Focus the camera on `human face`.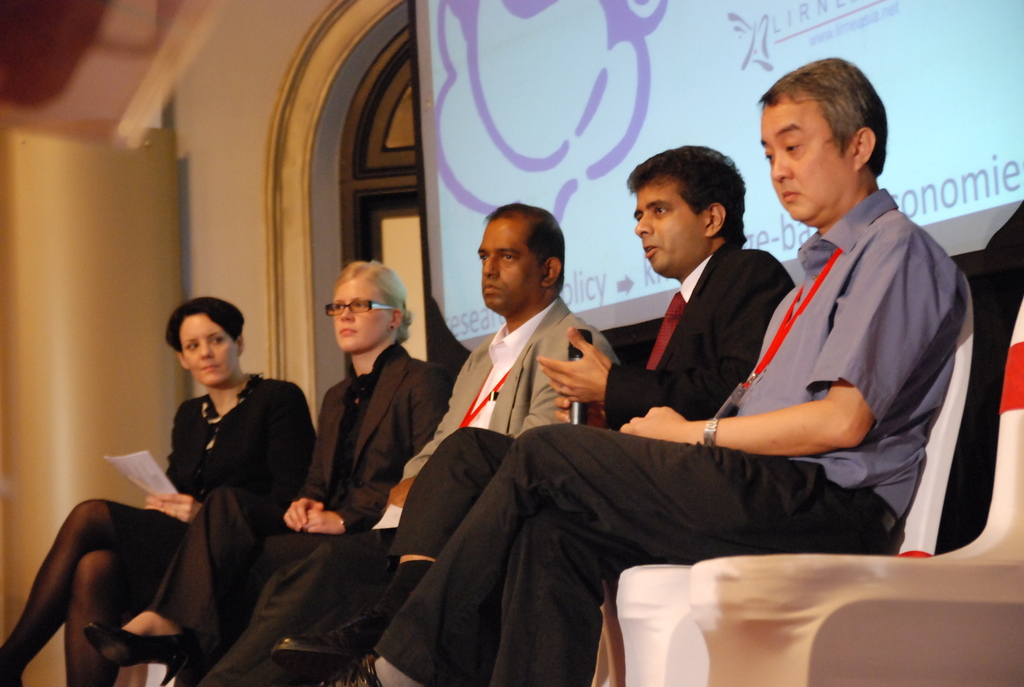
Focus region: 180/315/239/384.
